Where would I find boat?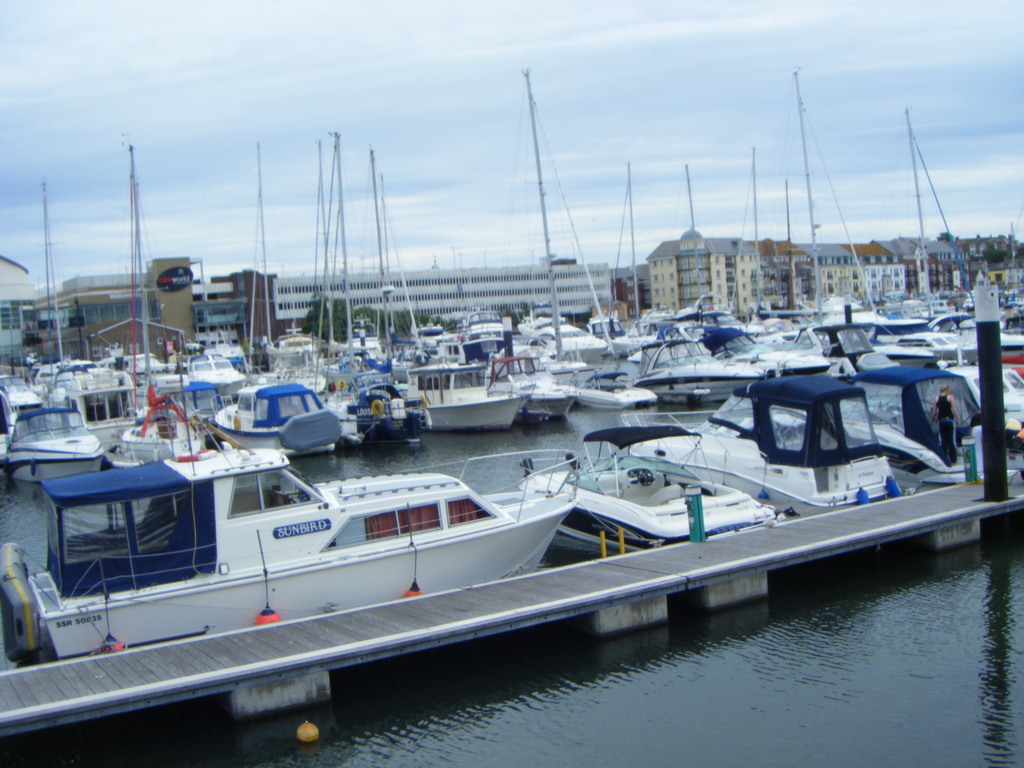
At (left=23, top=408, right=892, bottom=703).
